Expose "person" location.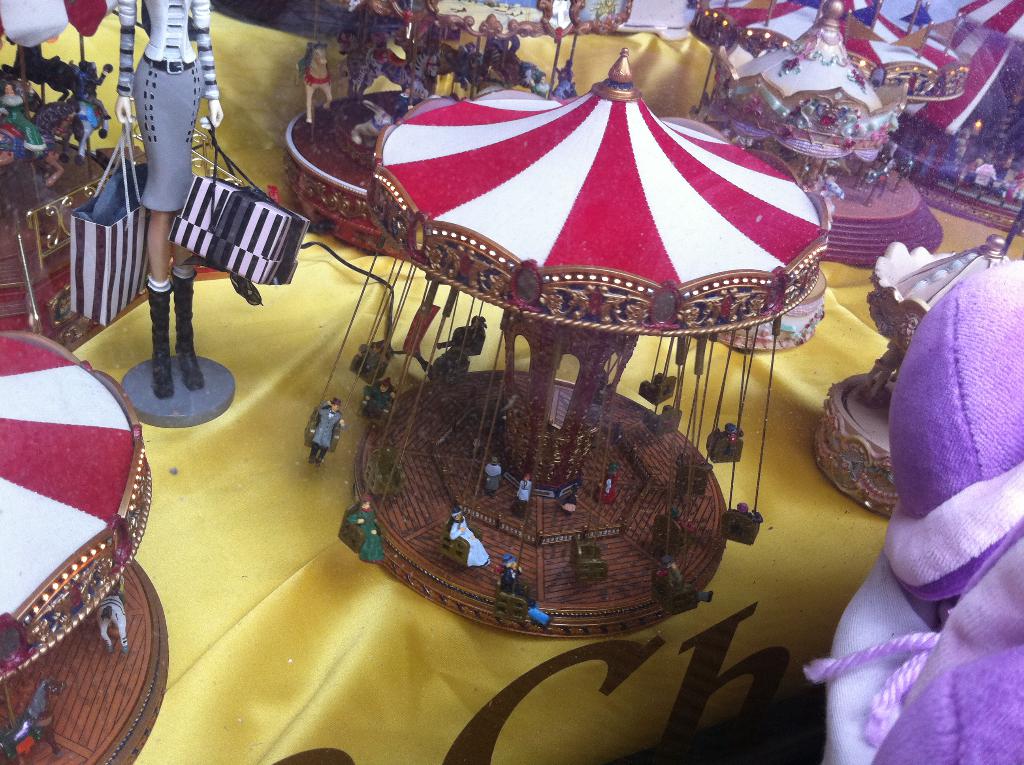
Exposed at (left=593, top=462, right=617, bottom=504).
